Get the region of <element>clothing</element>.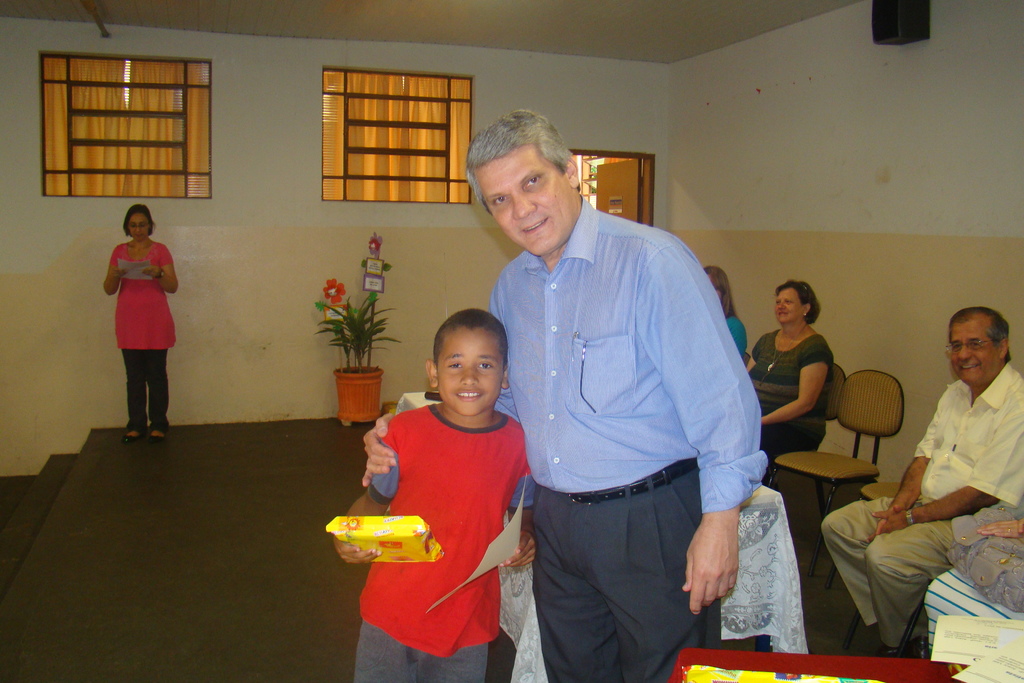
354, 394, 531, 682.
